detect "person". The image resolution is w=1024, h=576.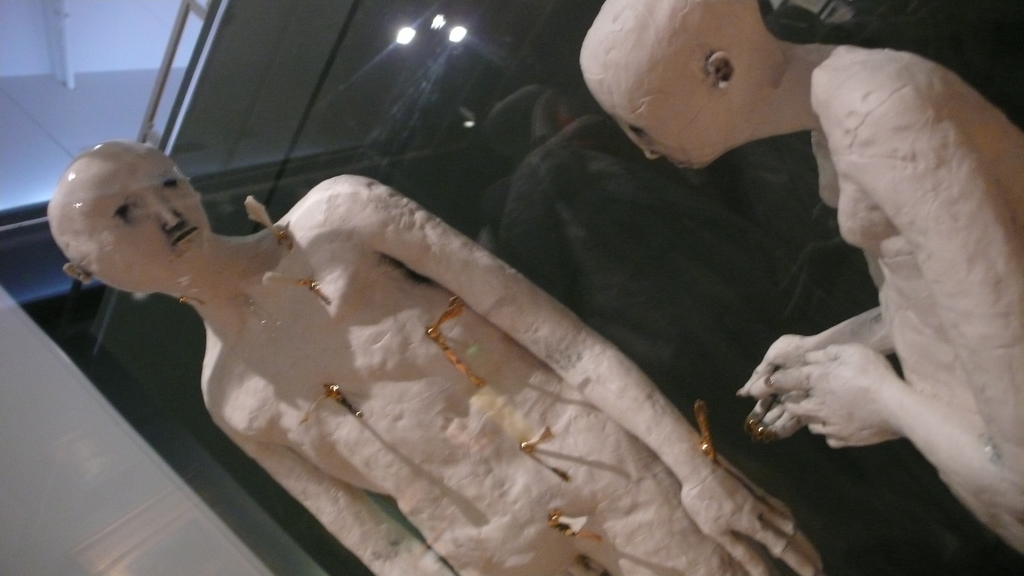
box(578, 0, 1023, 558).
